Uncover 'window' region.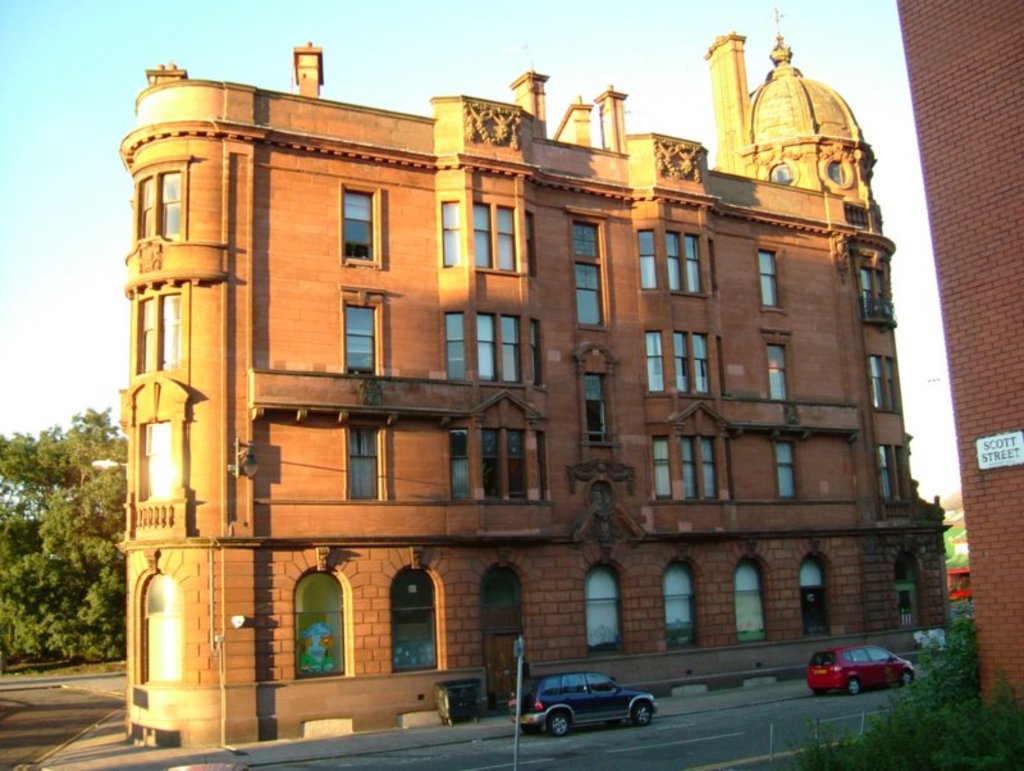
Uncovered: box=[772, 437, 797, 499].
